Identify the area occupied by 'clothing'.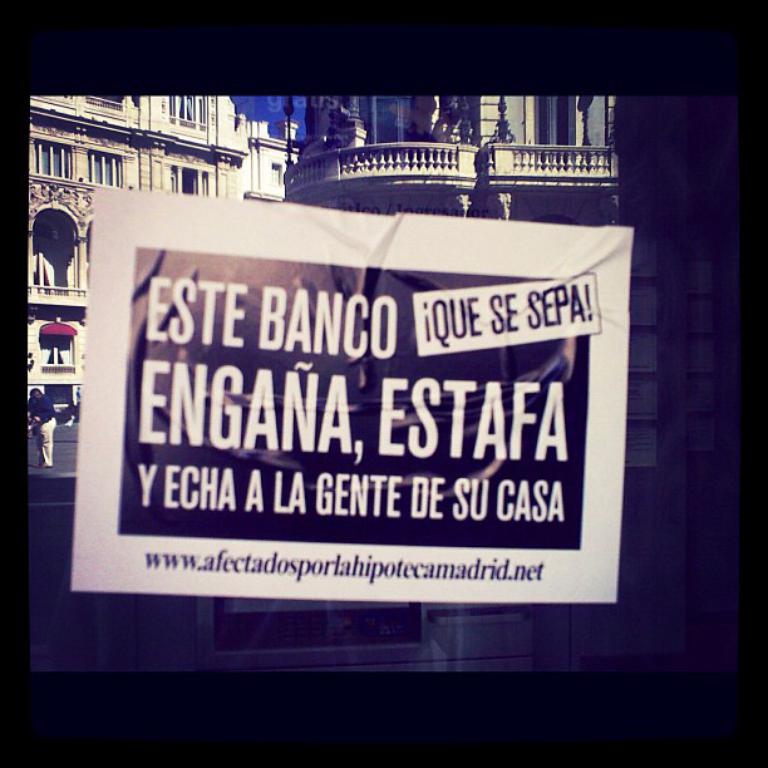
Area: <region>35, 395, 59, 467</region>.
